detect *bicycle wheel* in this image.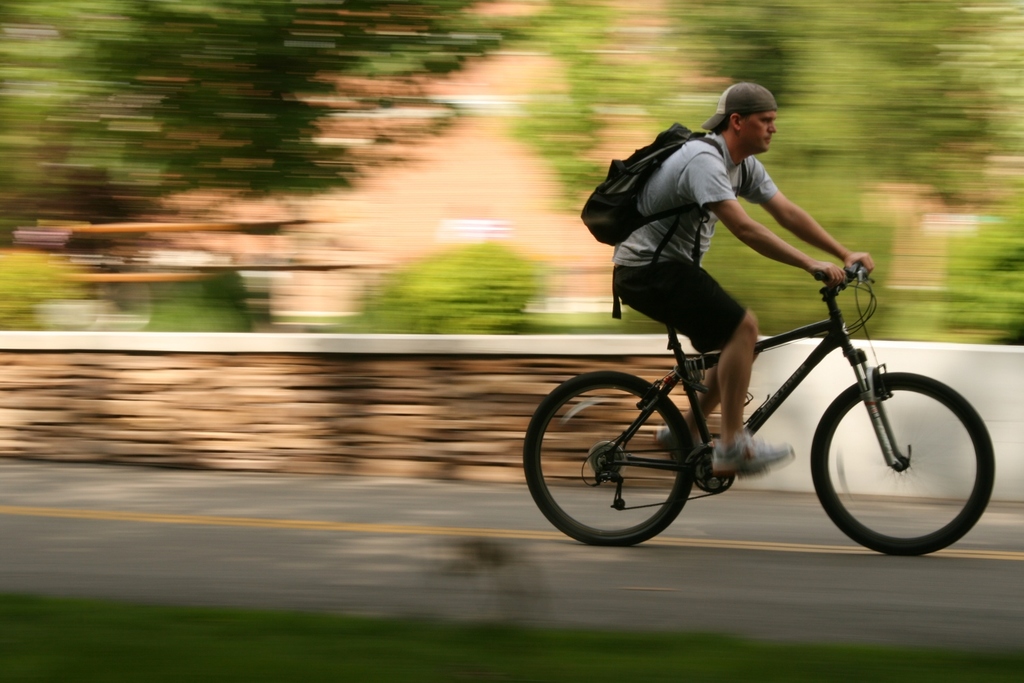
Detection: 520 370 695 553.
